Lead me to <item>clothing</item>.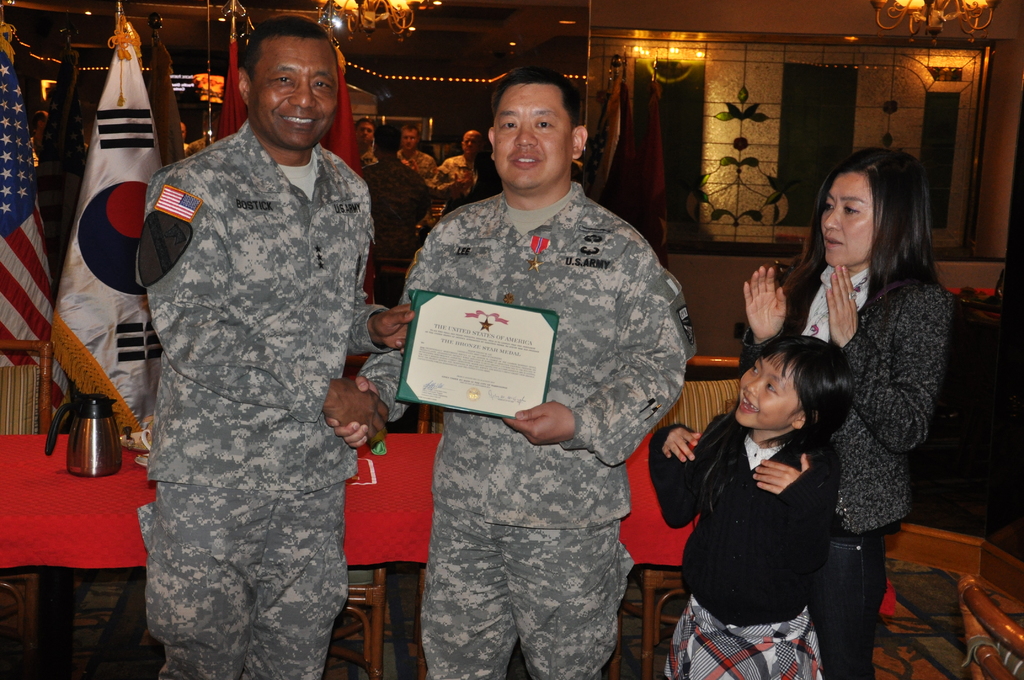
Lead to [x1=363, y1=185, x2=698, y2=679].
